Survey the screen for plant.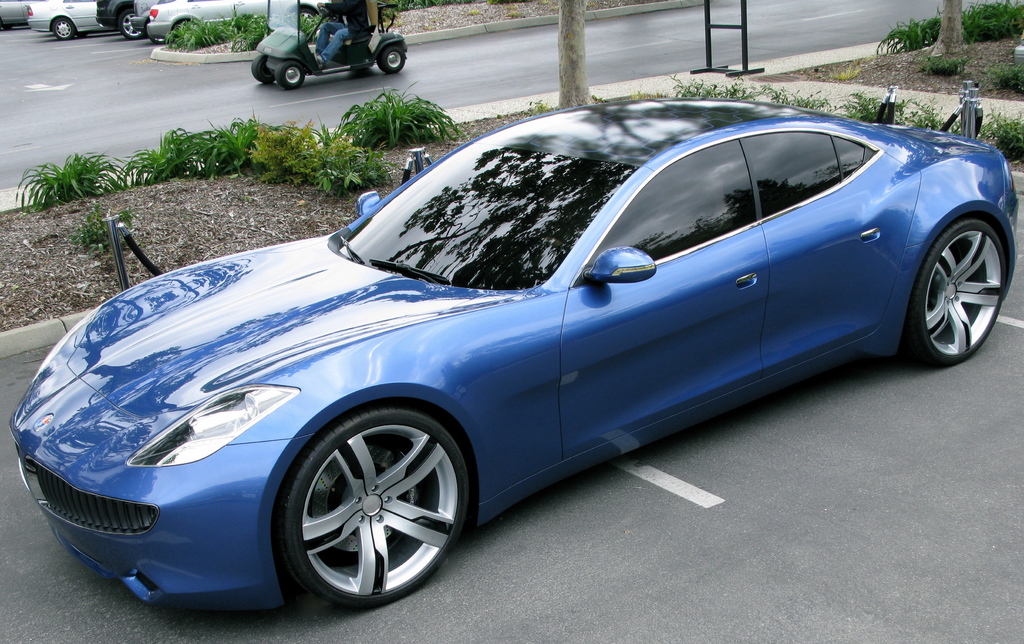
Survey found: box=[332, 81, 461, 158].
